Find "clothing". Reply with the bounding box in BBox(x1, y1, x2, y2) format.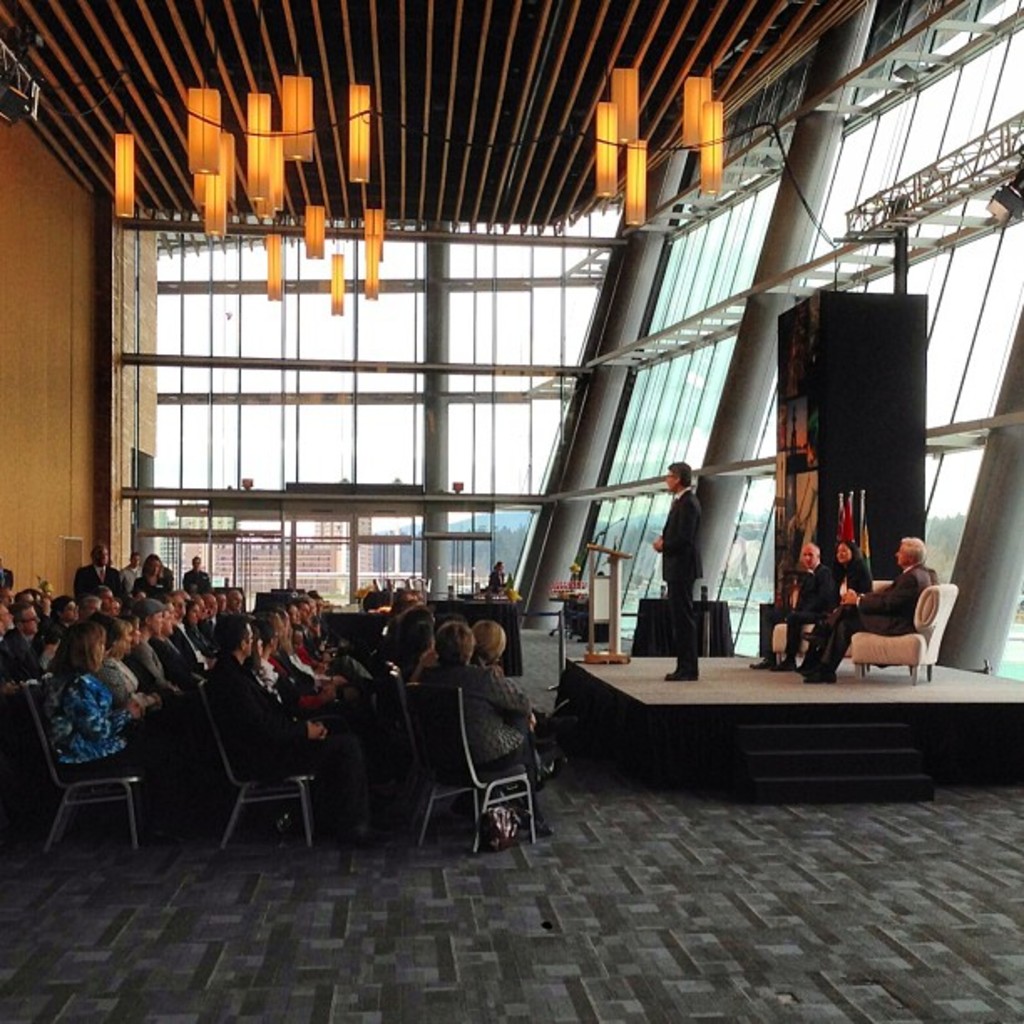
BBox(214, 614, 371, 842).
